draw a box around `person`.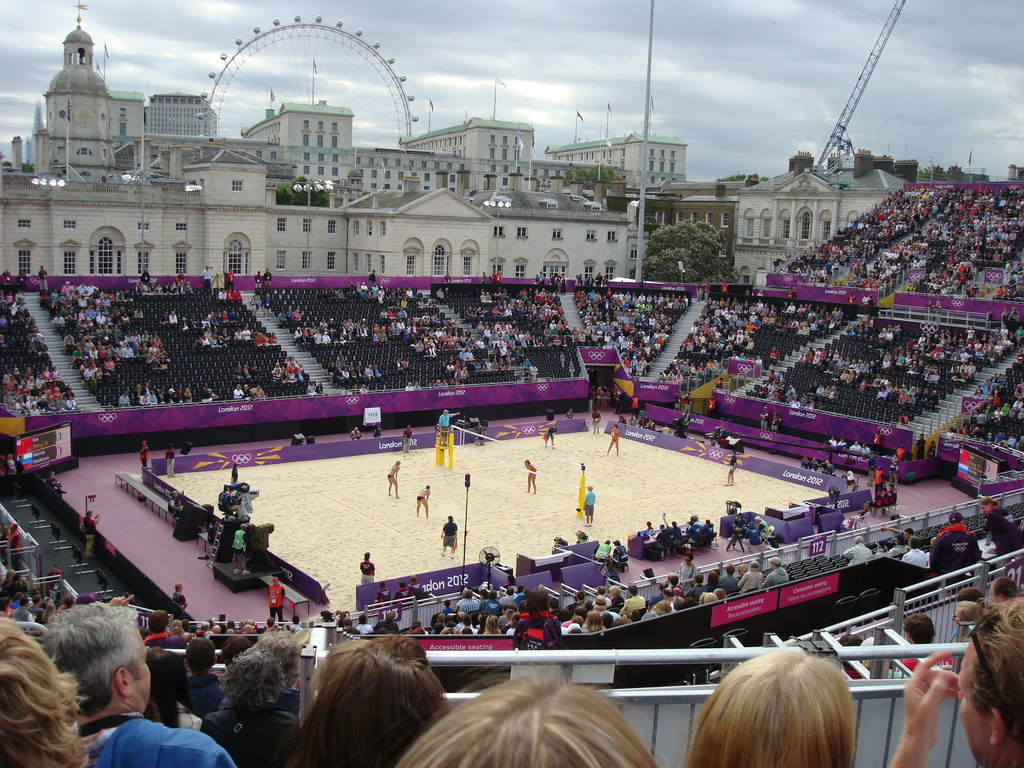
box(889, 483, 895, 504).
